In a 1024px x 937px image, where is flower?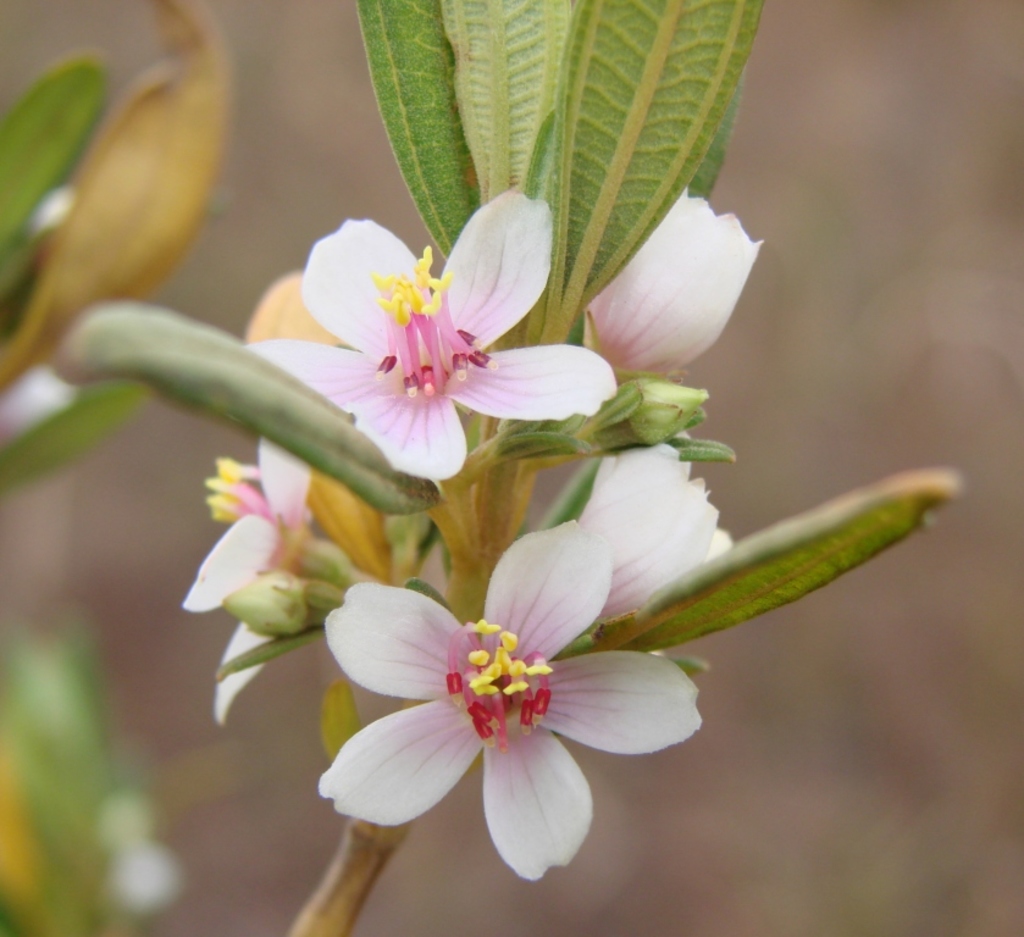
detection(248, 184, 619, 479).
